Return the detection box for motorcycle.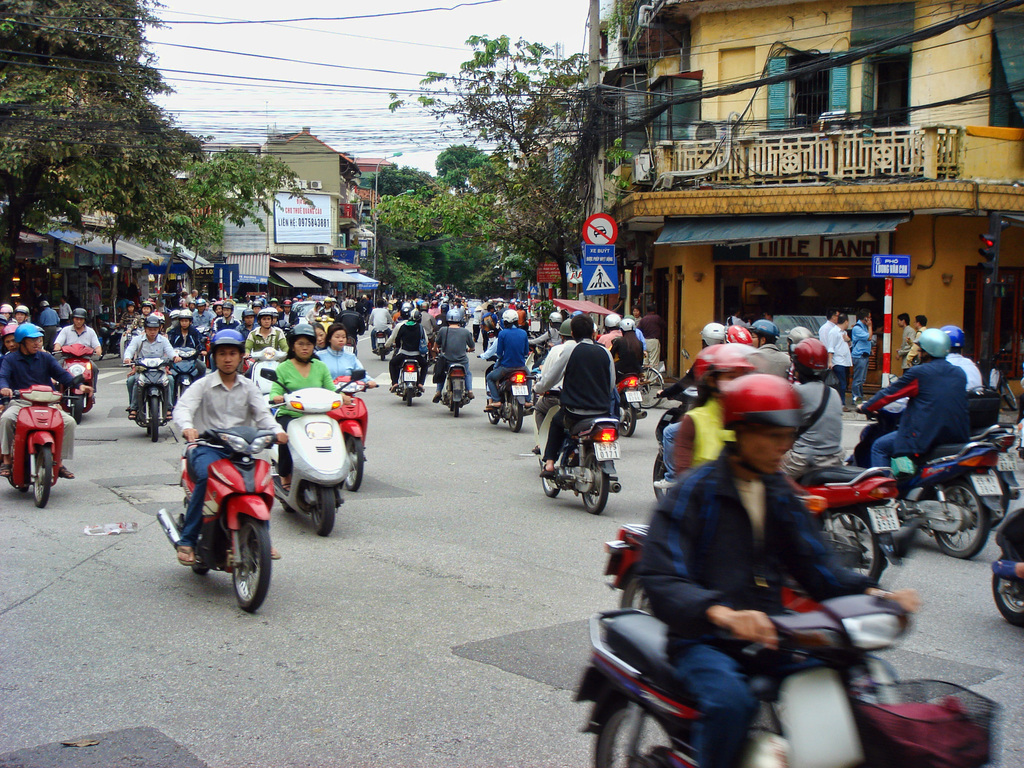
BBox(397, 355, 429, 402).
